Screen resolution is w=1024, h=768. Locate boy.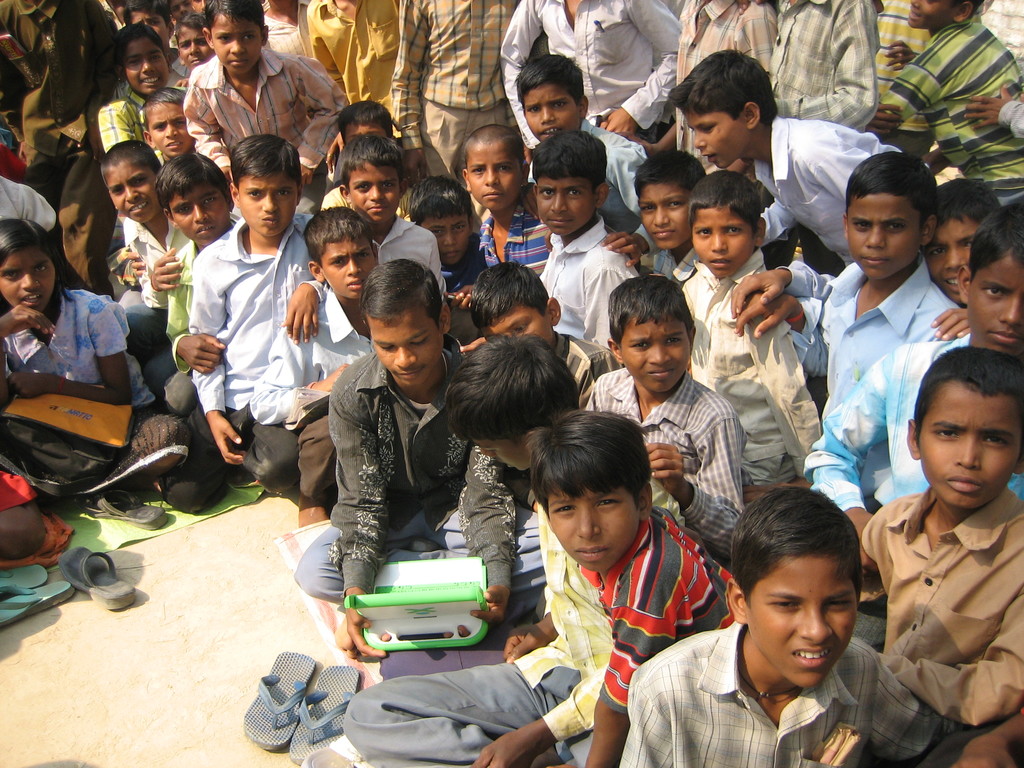
BBox(529, 132, 641, 354).
